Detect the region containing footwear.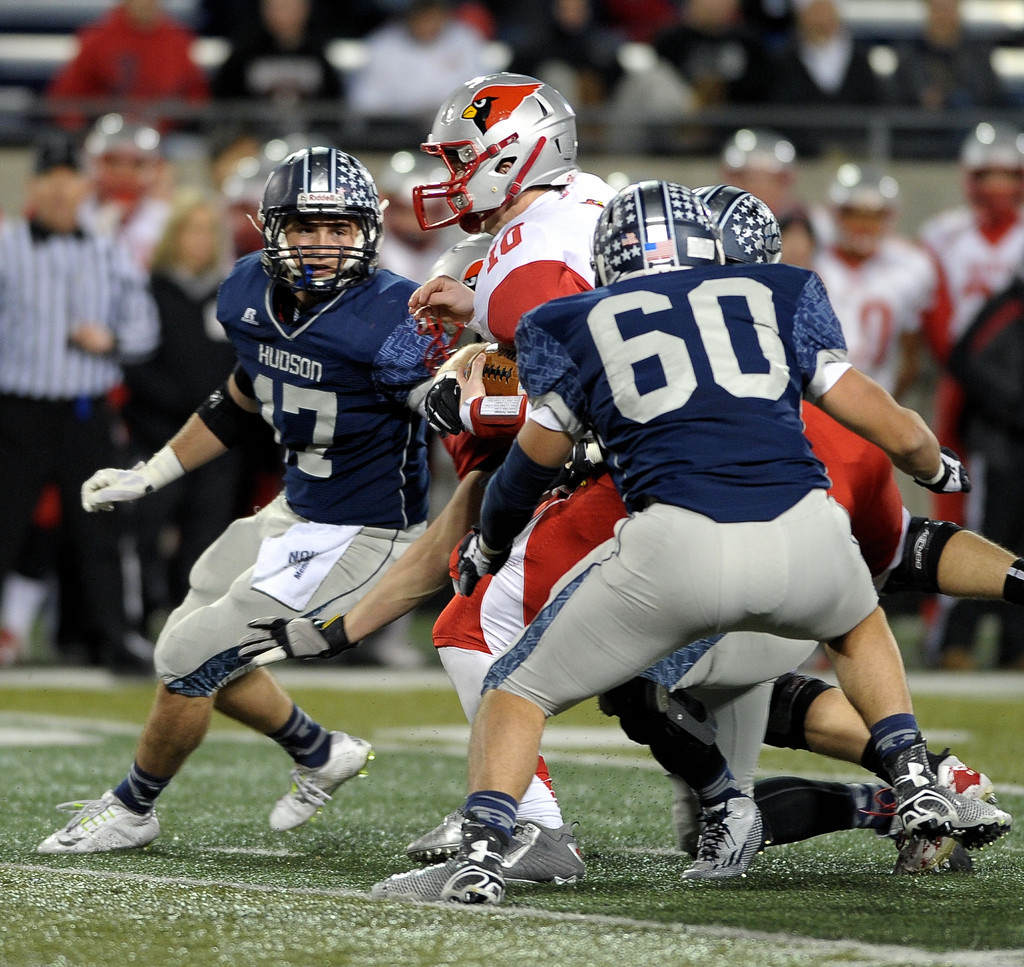
x1=363, y1=817, x2=586, y2=899.
